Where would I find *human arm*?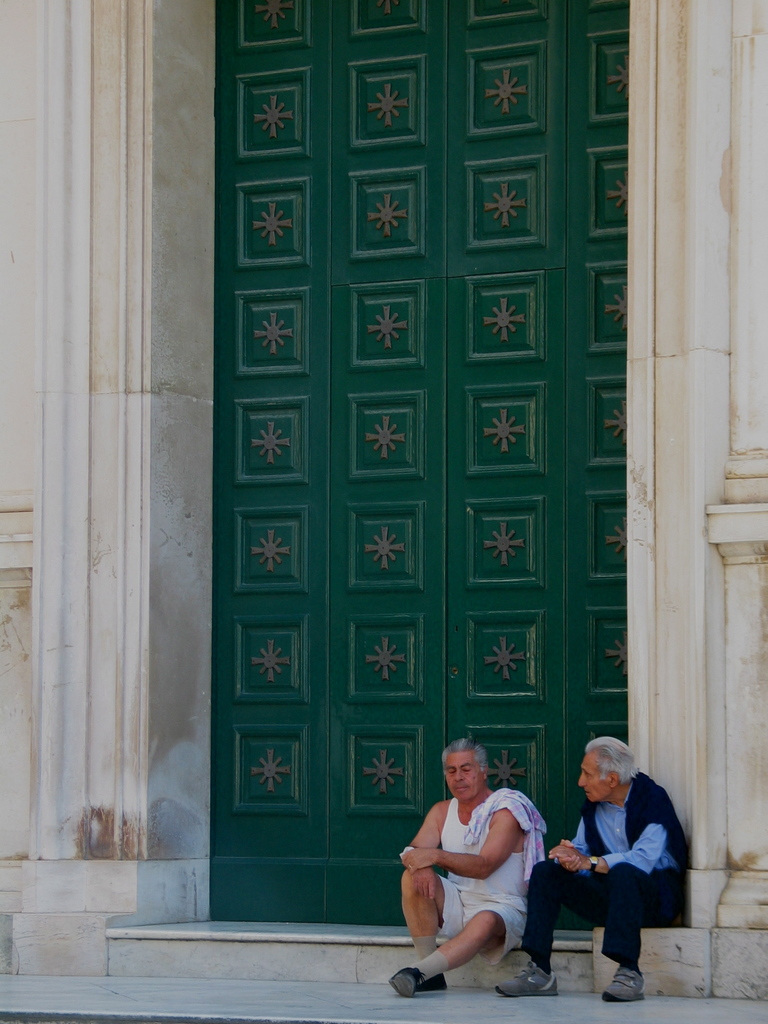
At 406 802 446 852.
